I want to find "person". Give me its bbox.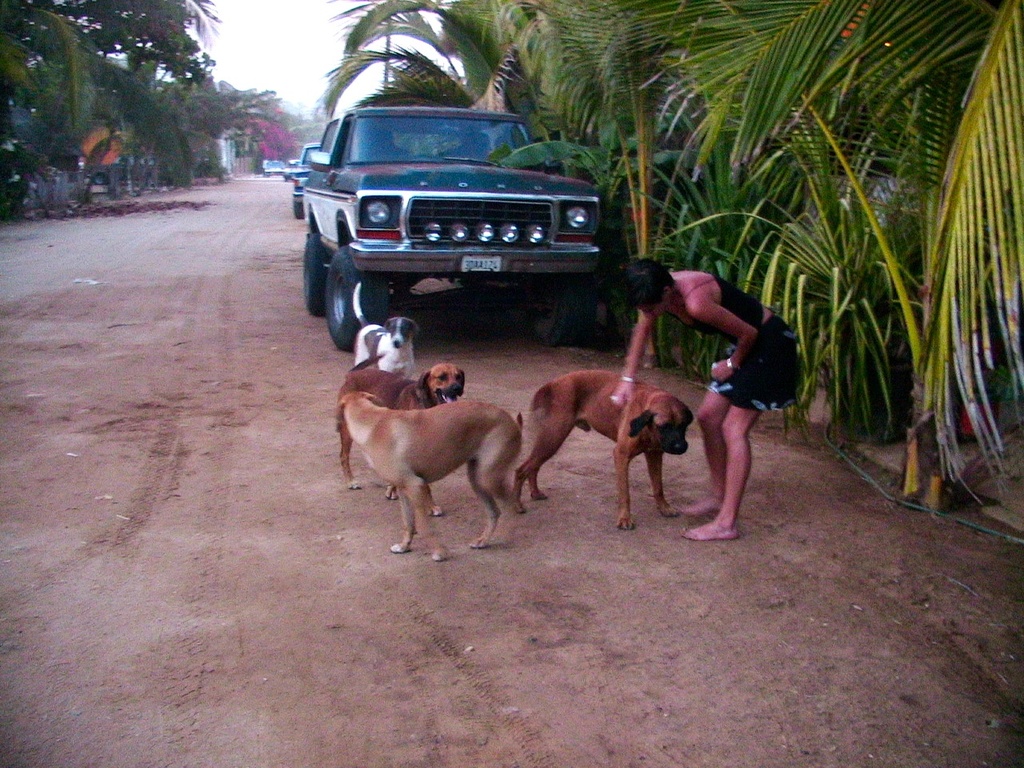
614,256,802,542.
